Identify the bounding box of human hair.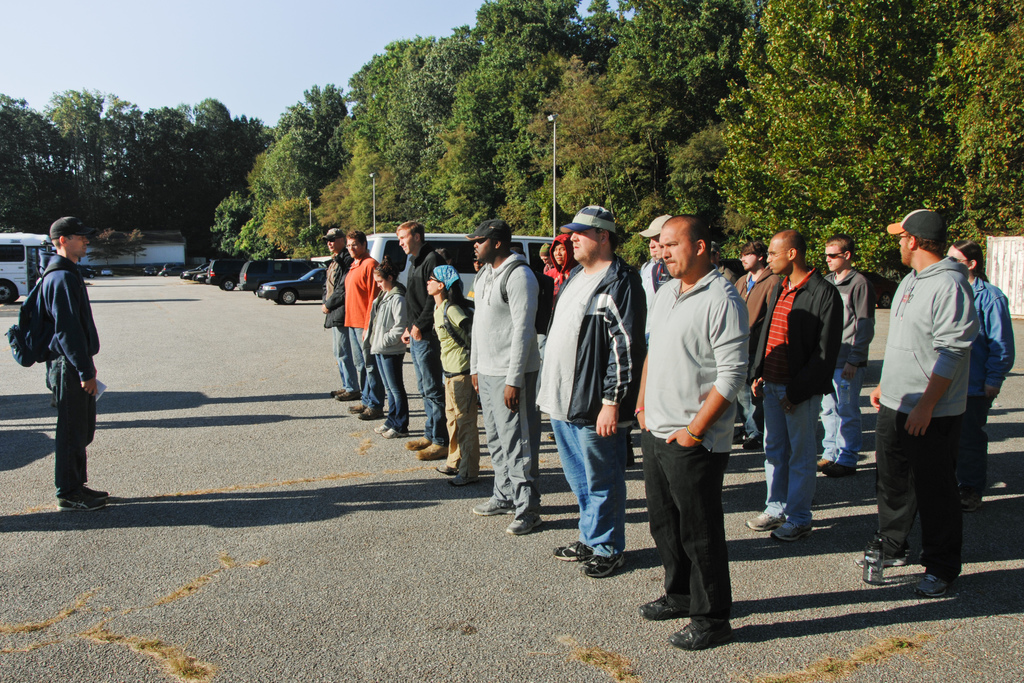
detection(740, 241, 766, 257).
